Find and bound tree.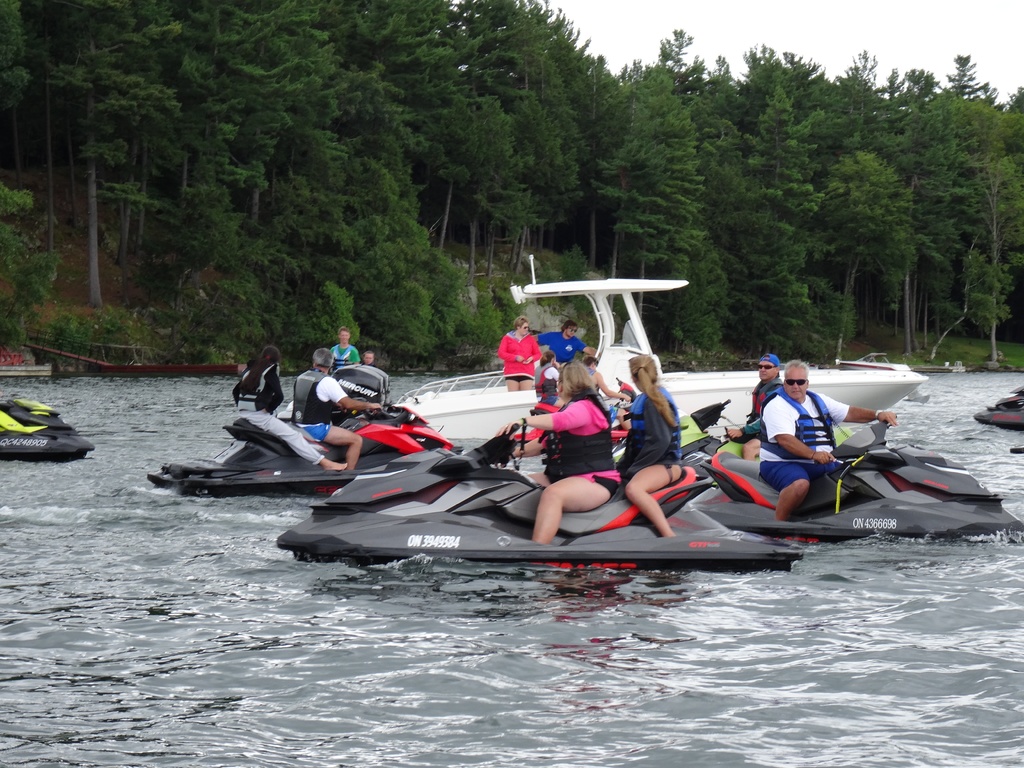
Bound: (left=691, top=65, right=810, bottom=362).
